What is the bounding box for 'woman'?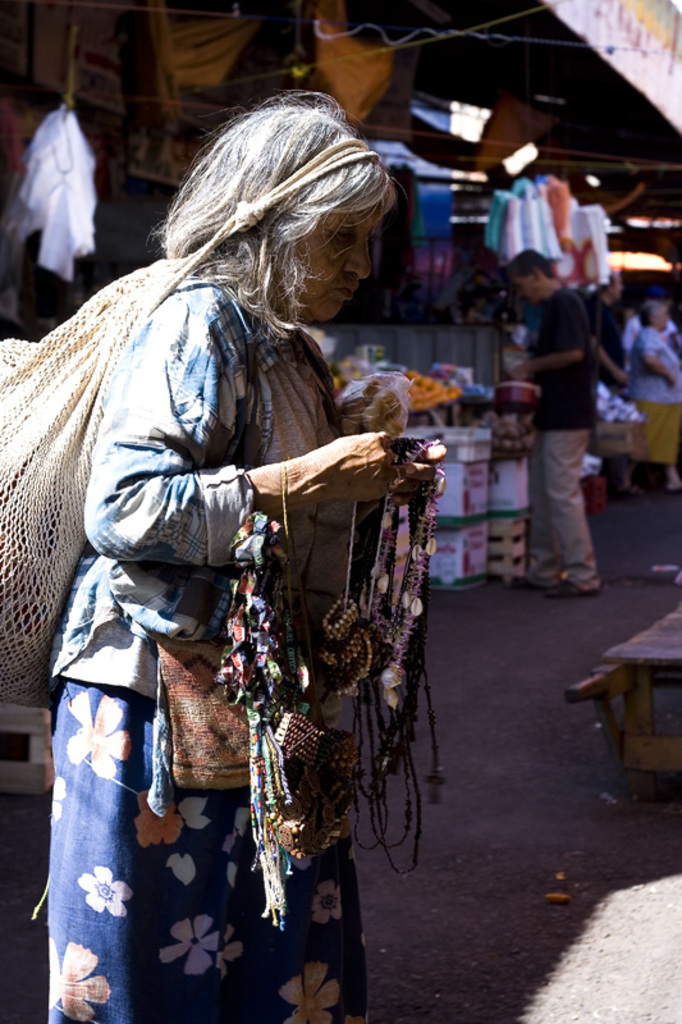
(left=42, top=93, right=434, bottom=1023).
